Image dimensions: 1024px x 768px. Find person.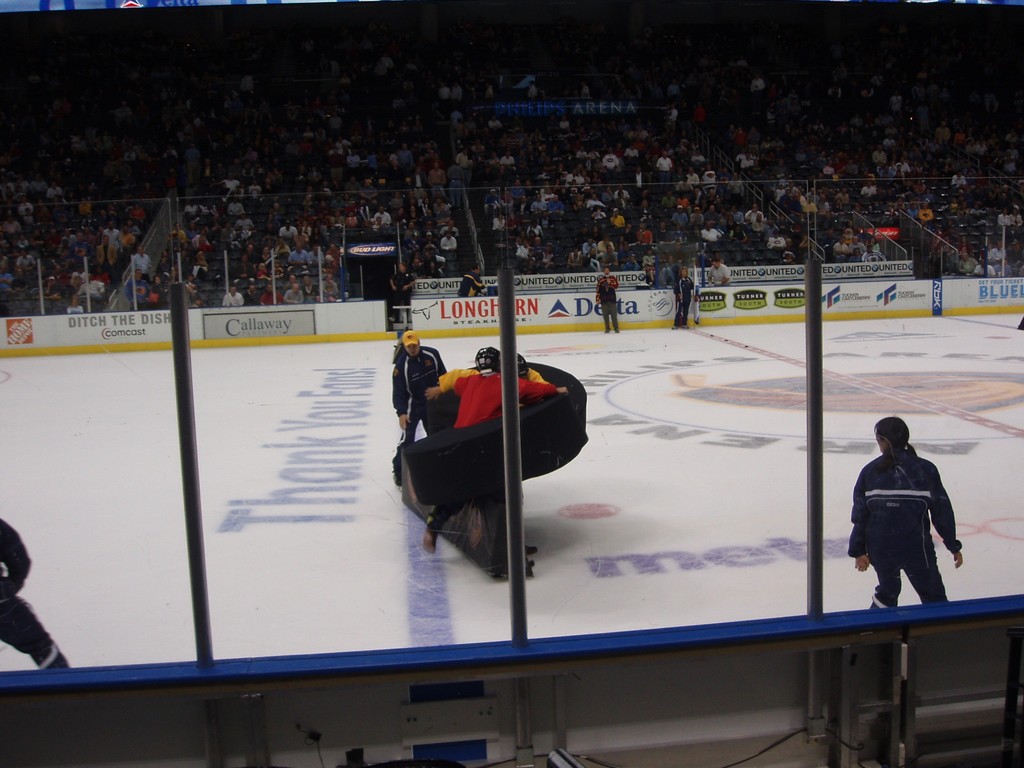
bbox(585, 237, 598, 253).
